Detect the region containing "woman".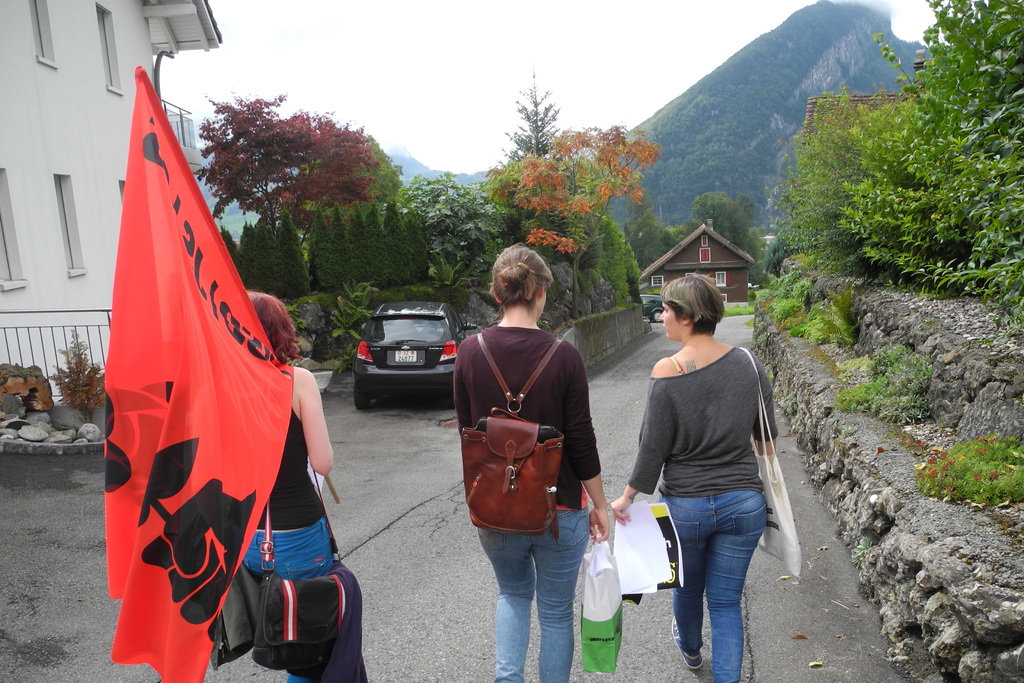
BBox(618, 279, 795, 682).
